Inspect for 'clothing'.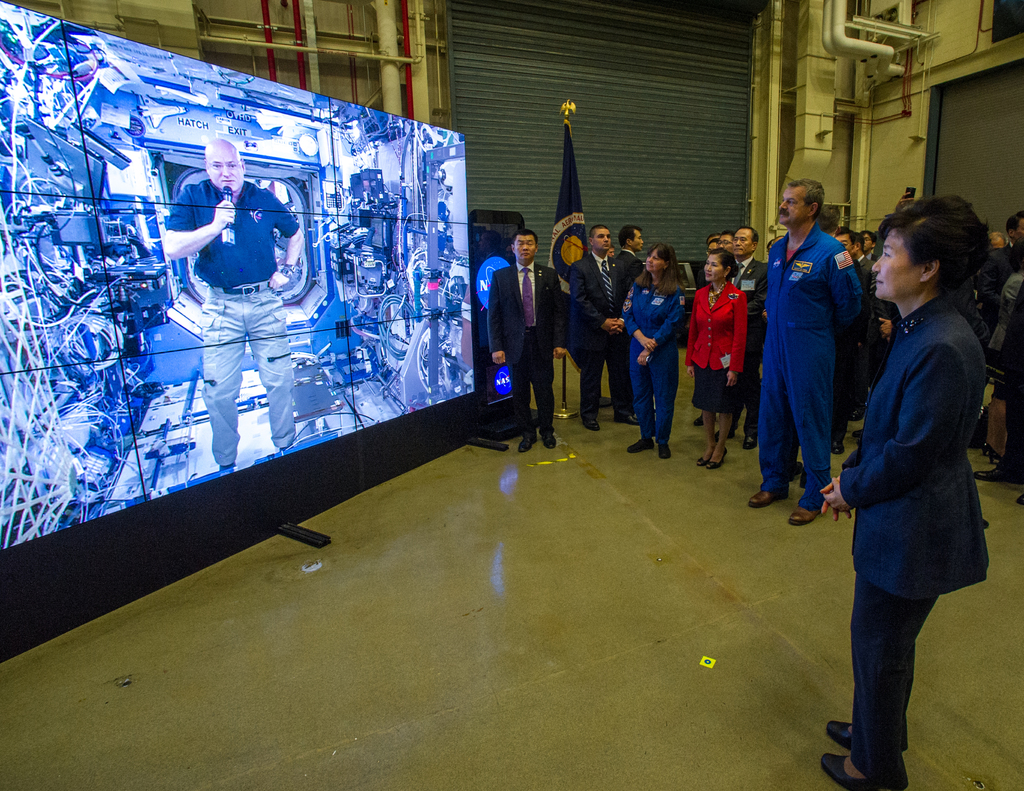
Inspection: [x1=561, y1=245, x2=616, y2=422].
